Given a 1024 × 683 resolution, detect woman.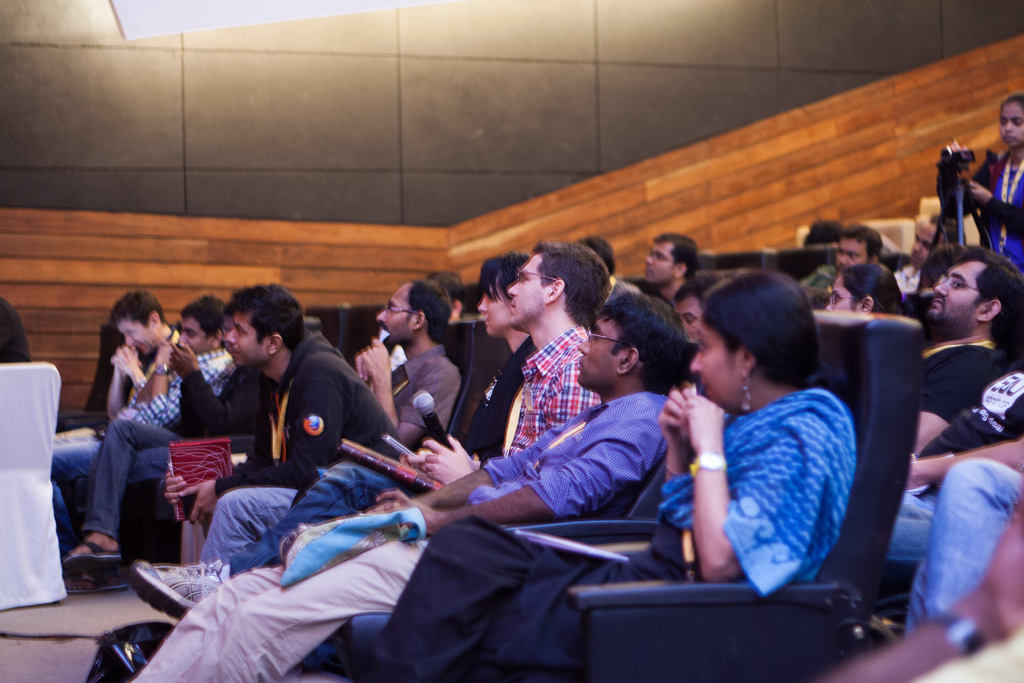
rect(72, 286, 224, 602).
